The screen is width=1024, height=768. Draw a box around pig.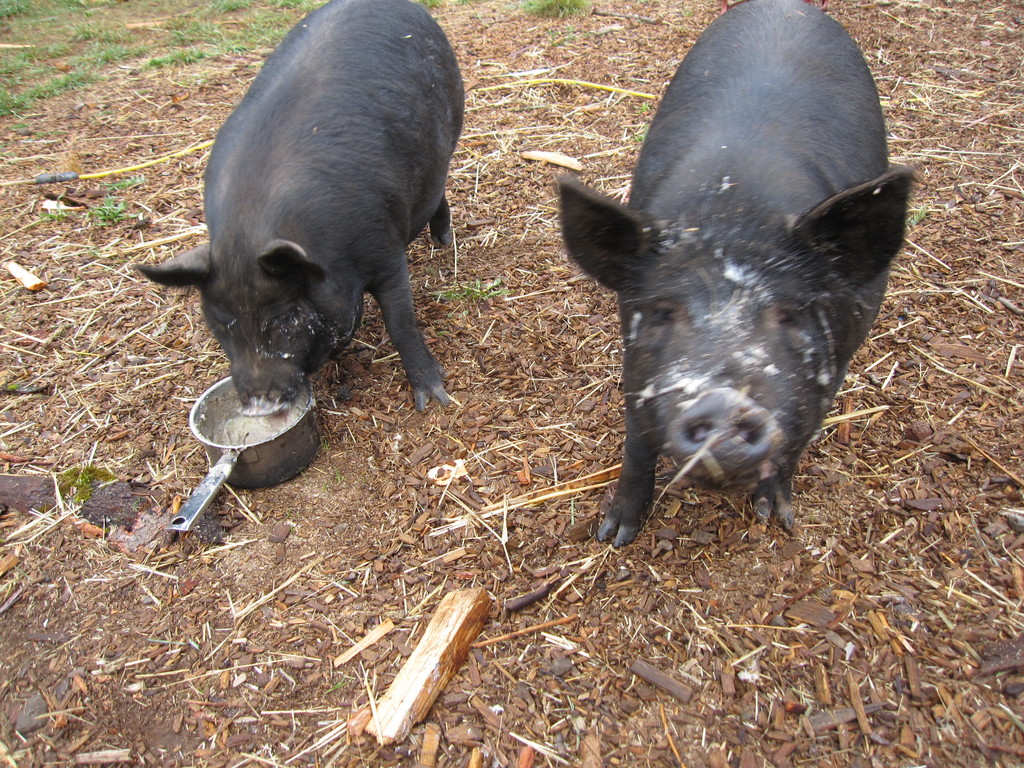
region(129, 0, 467, 415).
